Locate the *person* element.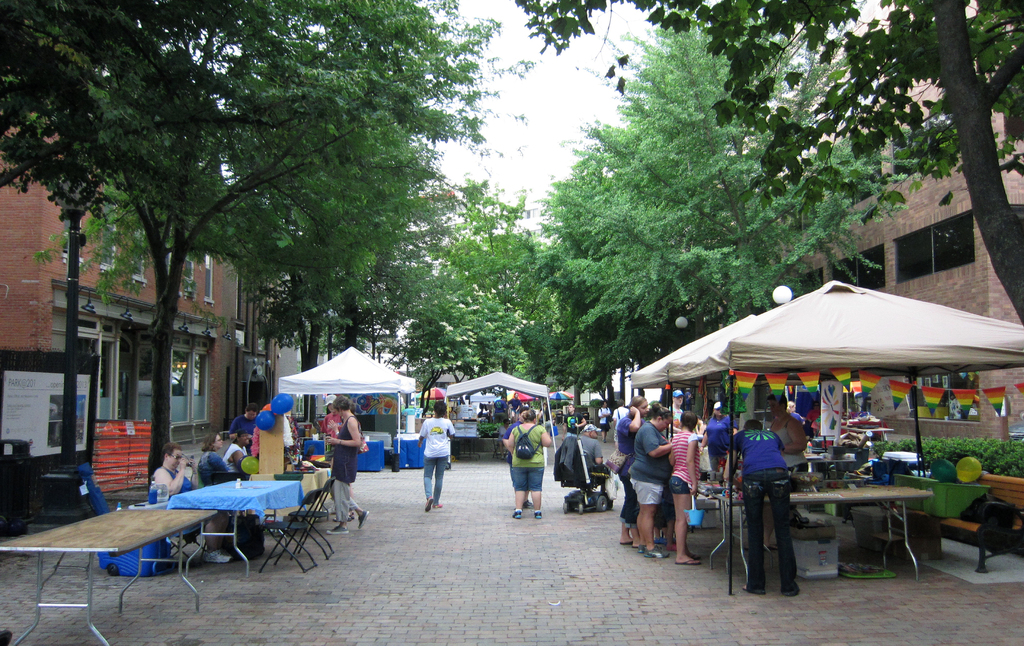
Element bbox: 701/402/738/475.
